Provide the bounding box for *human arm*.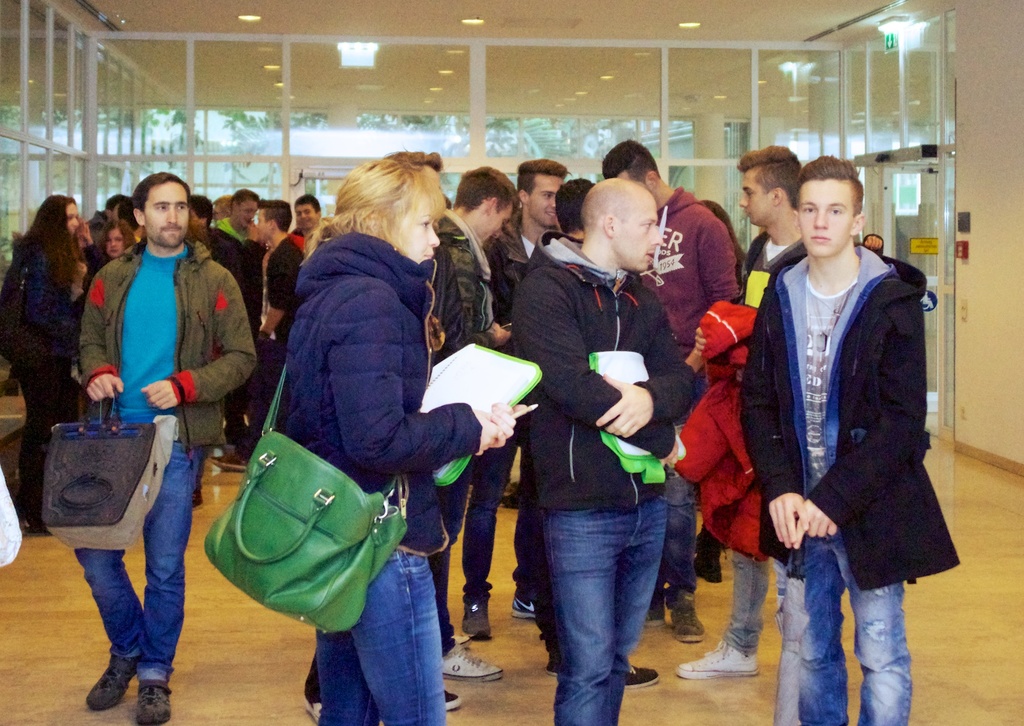
(left=318, top=284, right=520, bottom=469).
